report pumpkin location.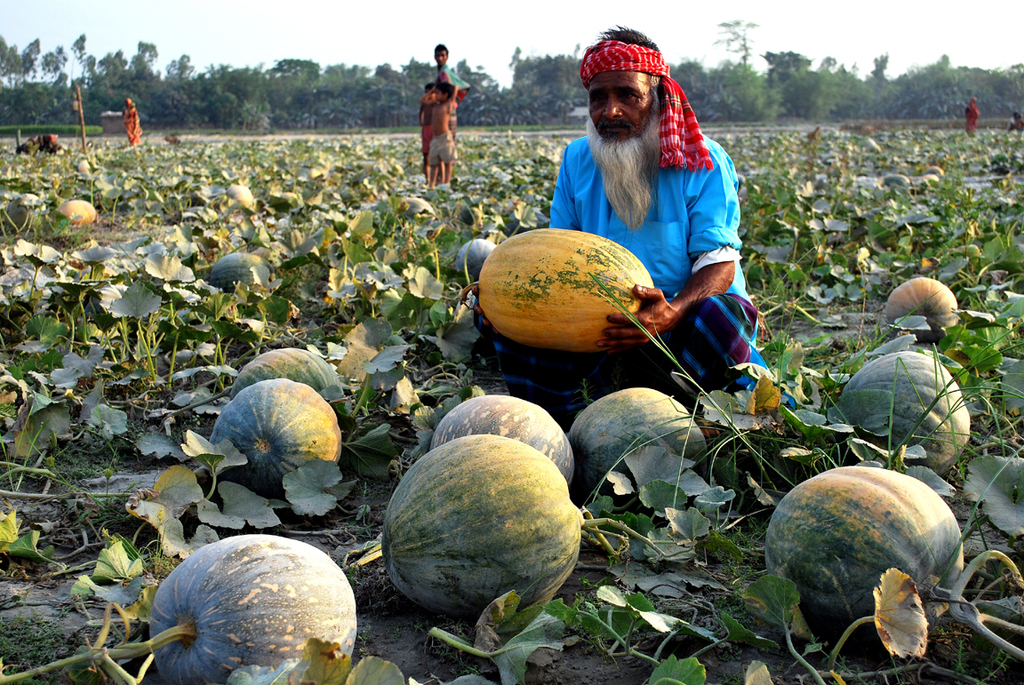
Report: locate(883, 172, 908, 188).
